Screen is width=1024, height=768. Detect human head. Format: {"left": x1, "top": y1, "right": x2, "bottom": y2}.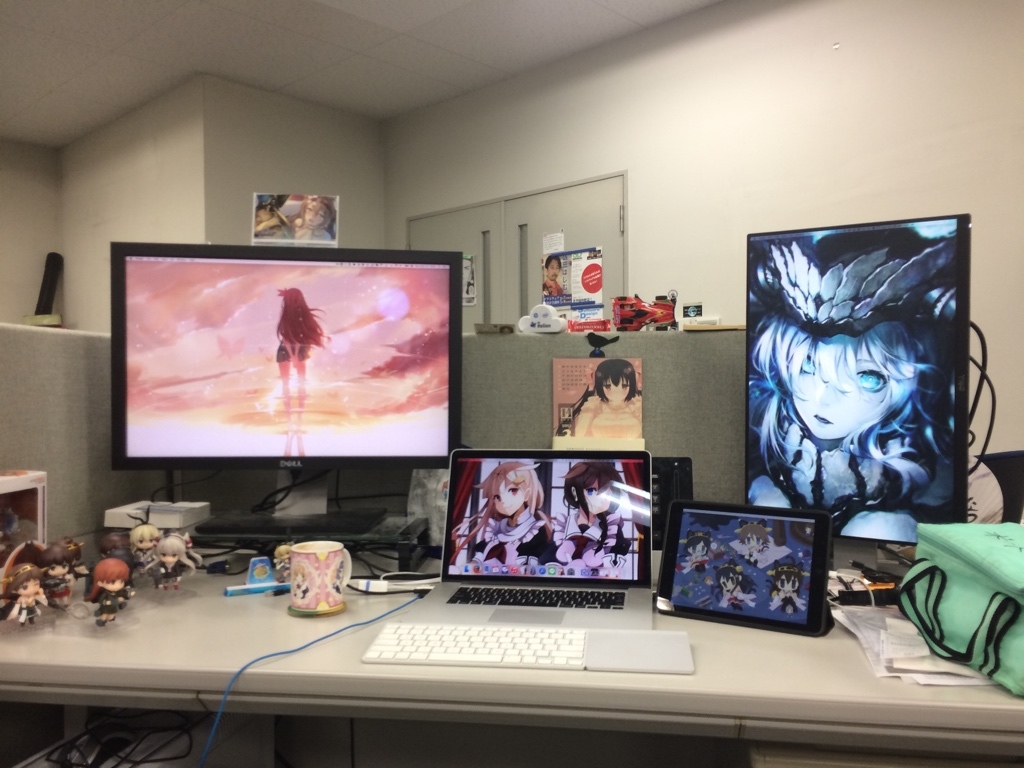
{"left": 134, "top": 524, "right": 154, "bottom": 547}.
